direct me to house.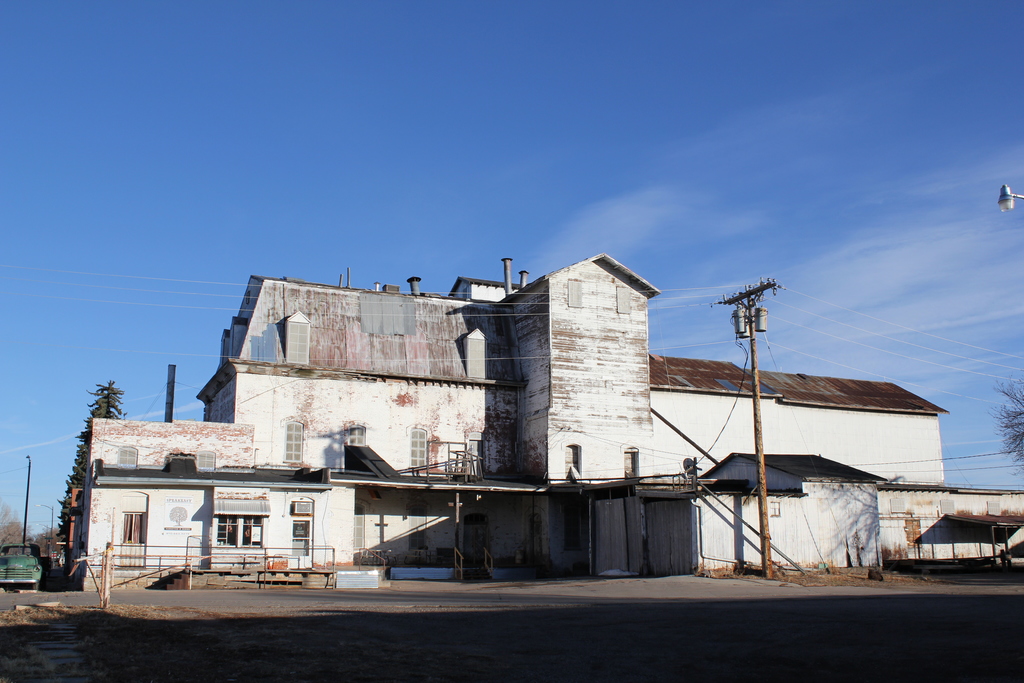
Direction: detection(698, 441, 892, 573).
